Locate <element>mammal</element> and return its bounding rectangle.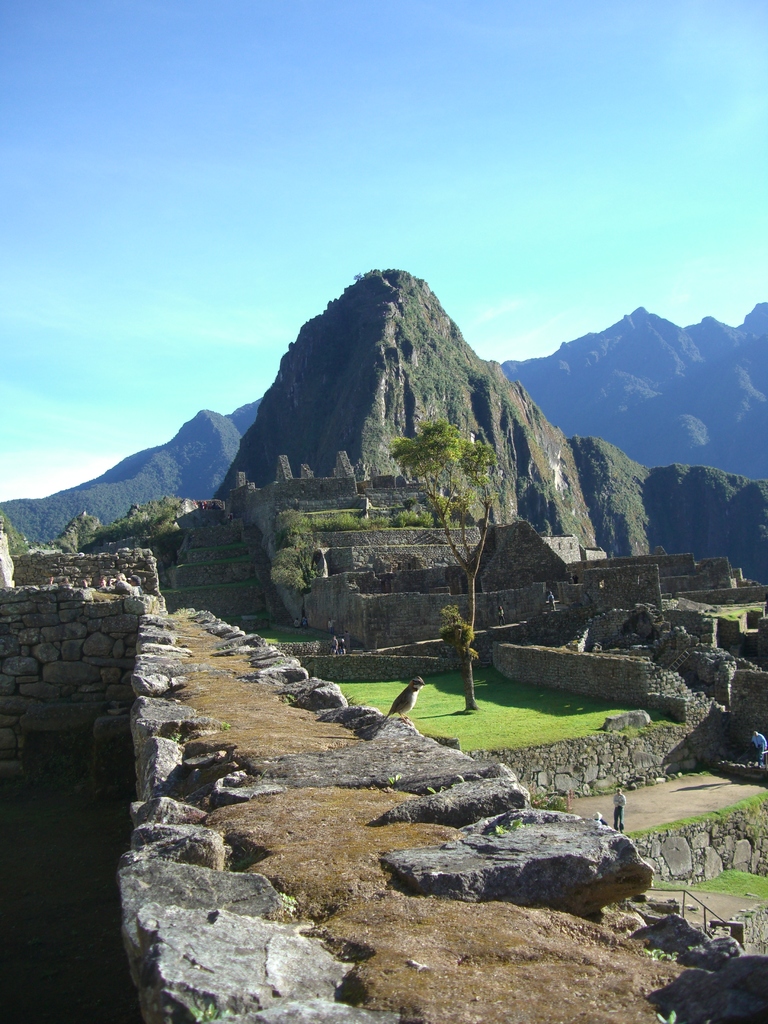
{"x1": 339, "y1": 637, "x2": 346, "y2": 652}.
